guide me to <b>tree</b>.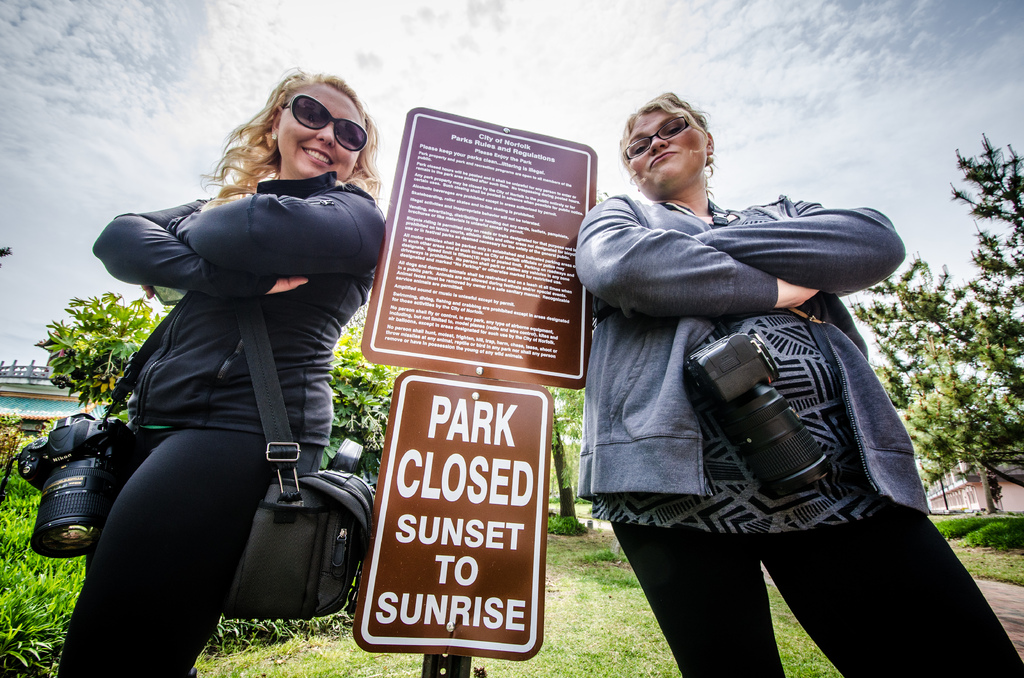
Guidance: box(28, 278, 148, 420).
